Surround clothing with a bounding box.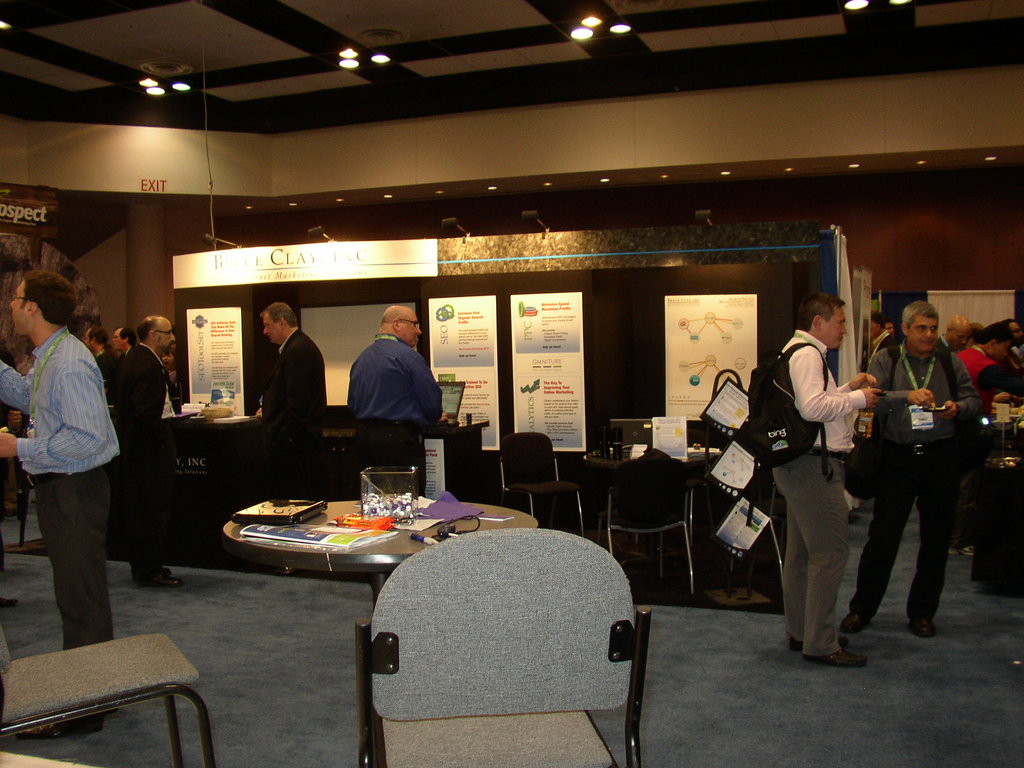
(953,344,1009,397).
